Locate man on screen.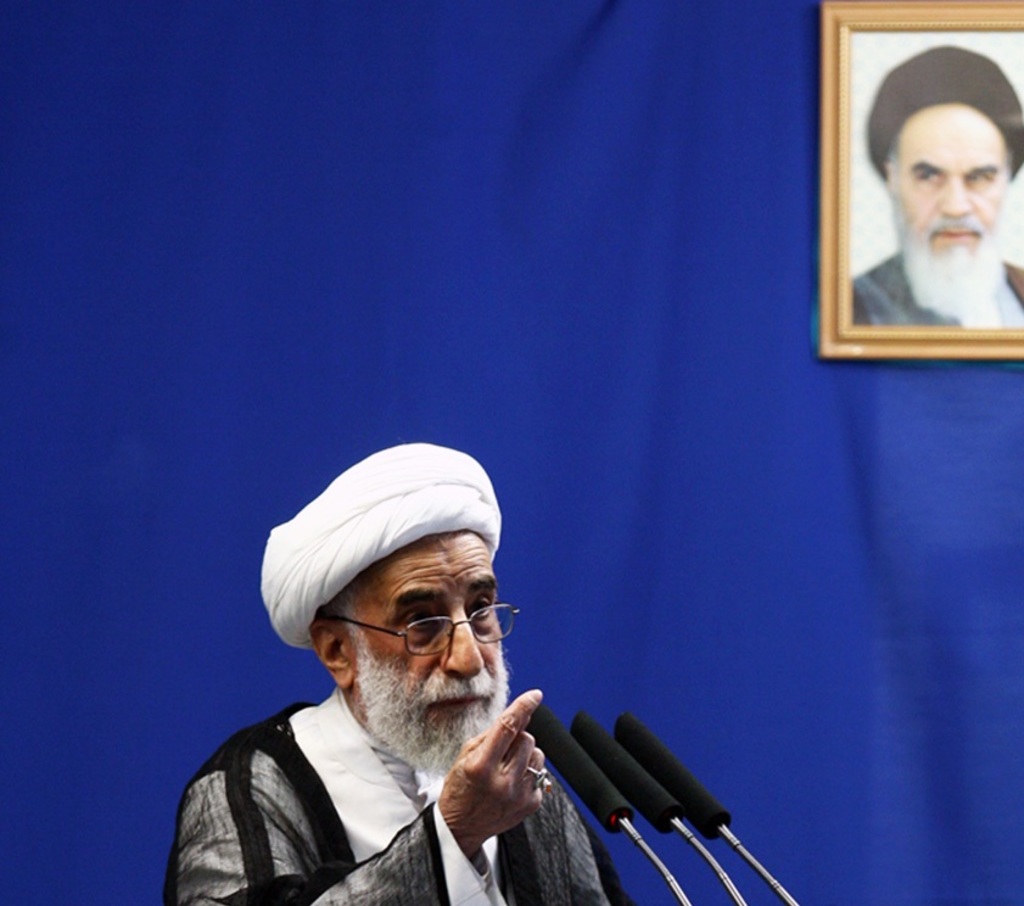
On screen at <region>850, 39, 1023, 336</region>.
